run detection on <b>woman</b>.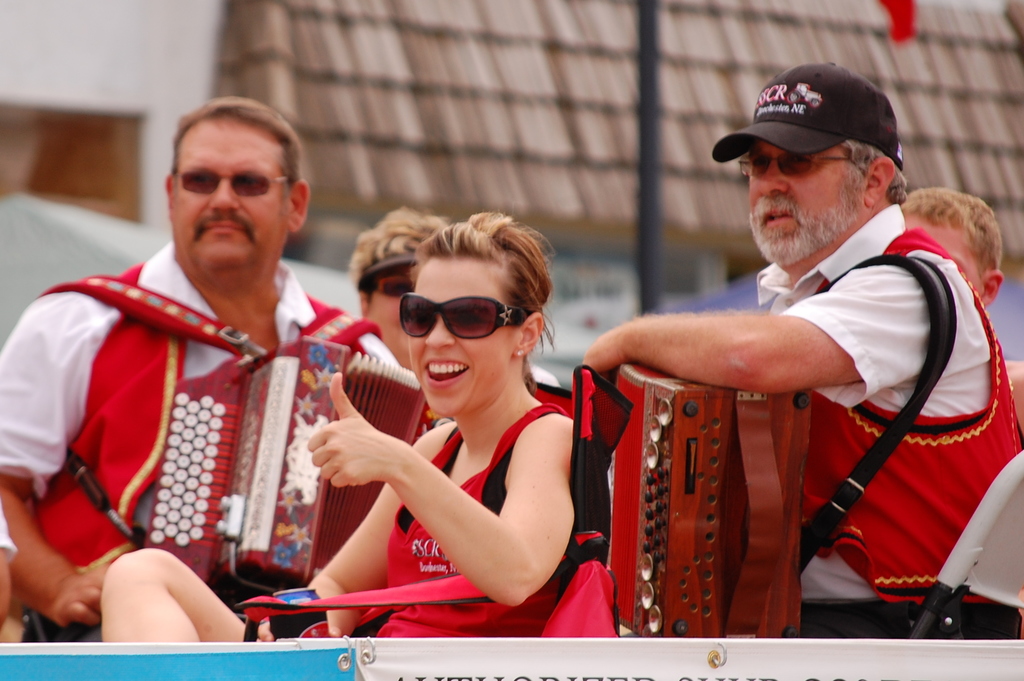
Result: Rect(95, 195, 572, 649).
